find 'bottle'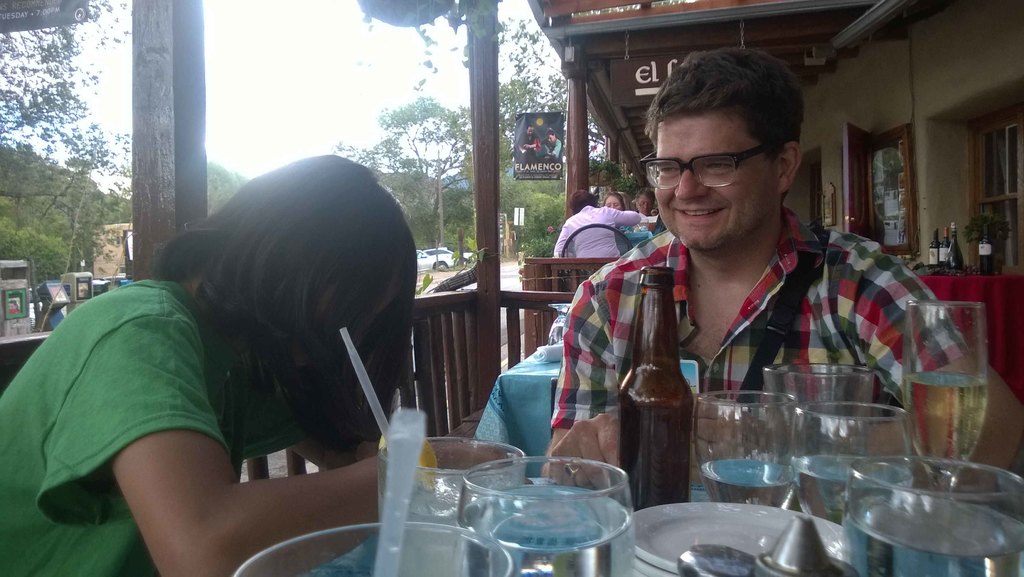
617,266,698,513
